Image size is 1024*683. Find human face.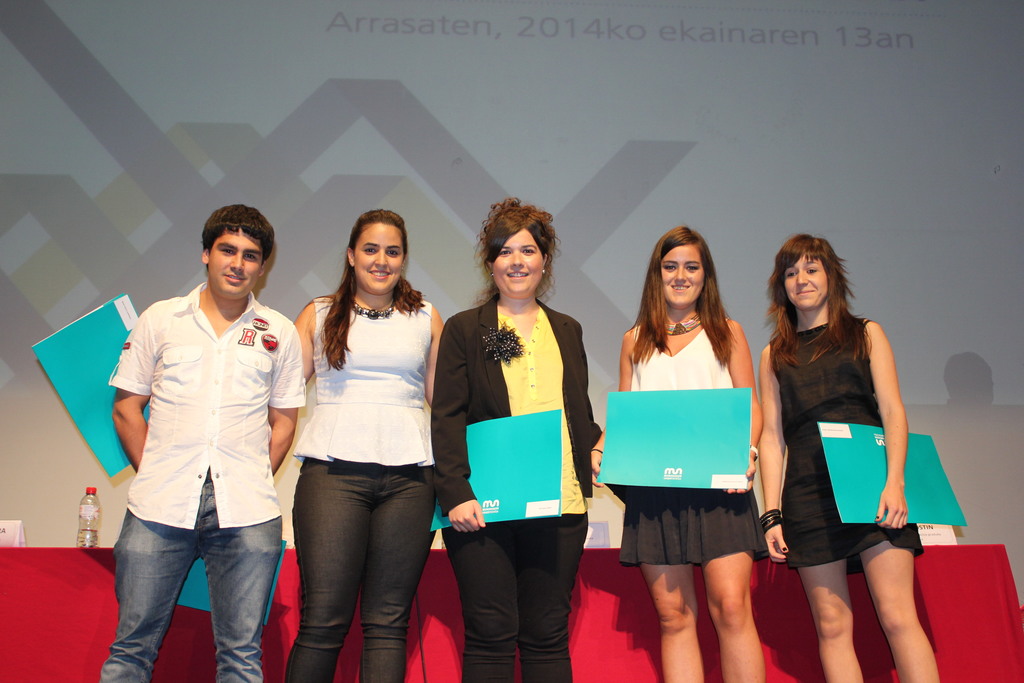
493/228/545/298.
